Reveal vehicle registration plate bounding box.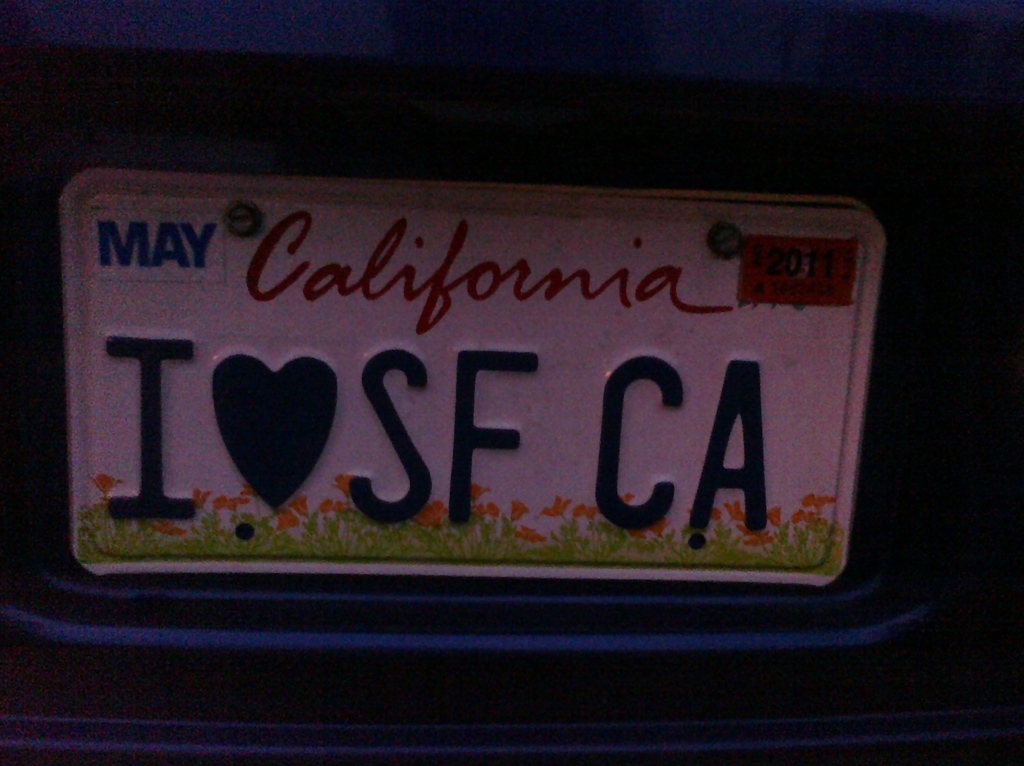
Revealed: 71 178 916 607.
